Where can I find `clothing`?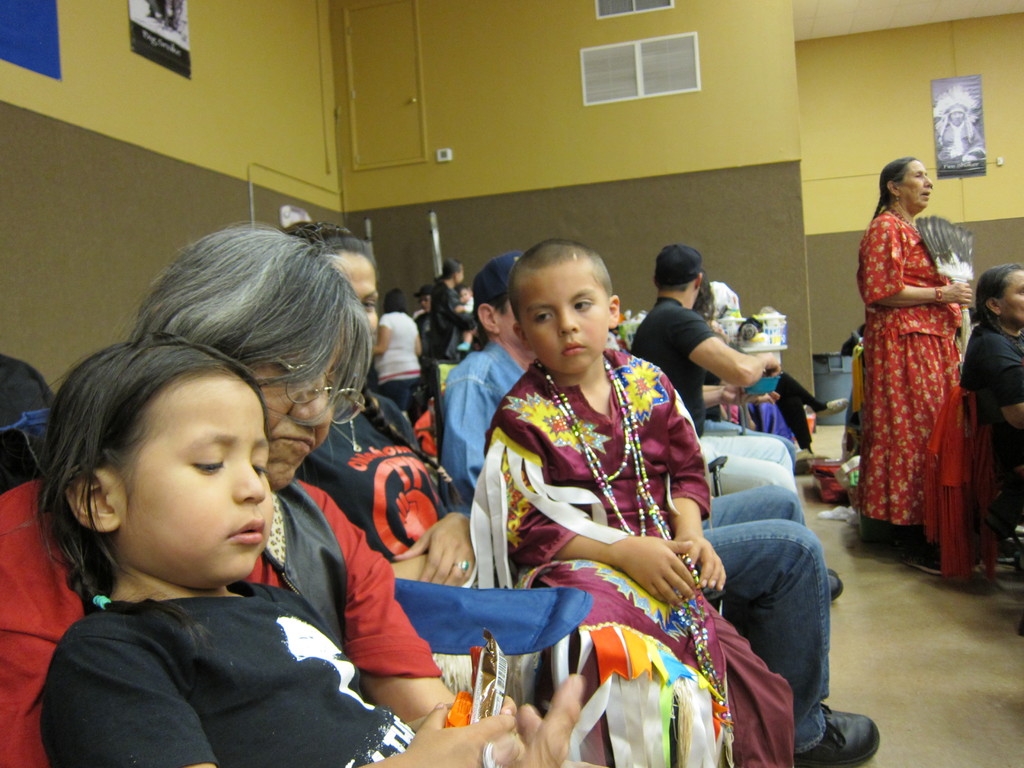
You can find it at l=480, t=343, r=792, b=767.
